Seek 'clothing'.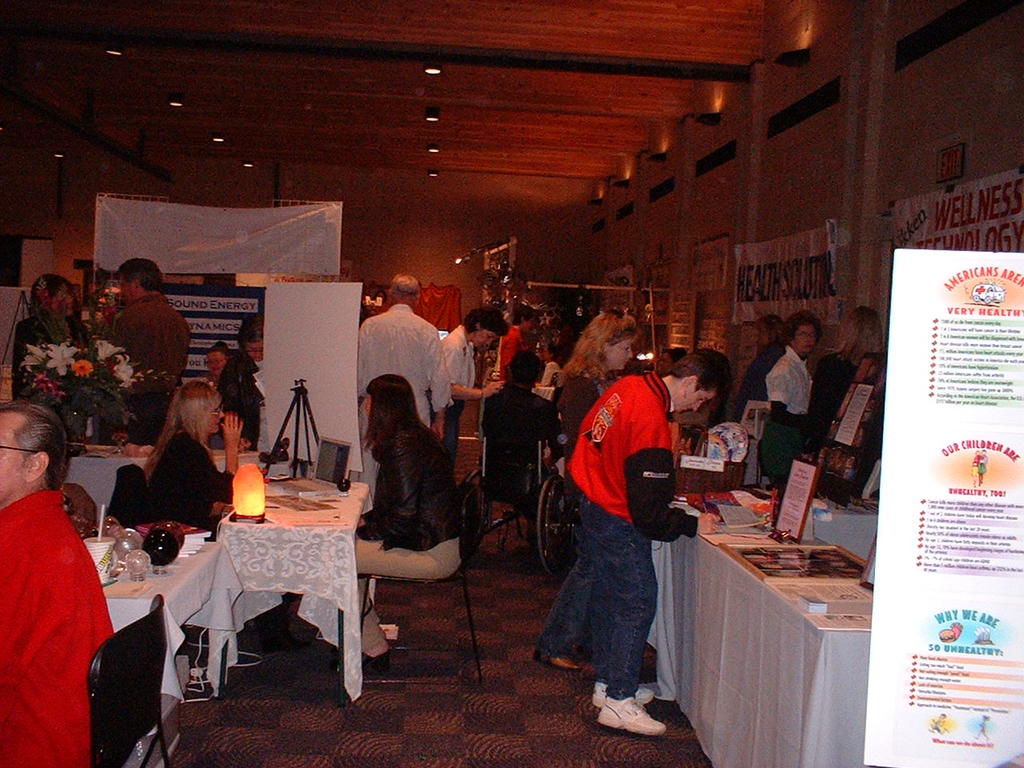
{"x1": 360, "y1": 418, "x2": 462, "y2": 638}.
